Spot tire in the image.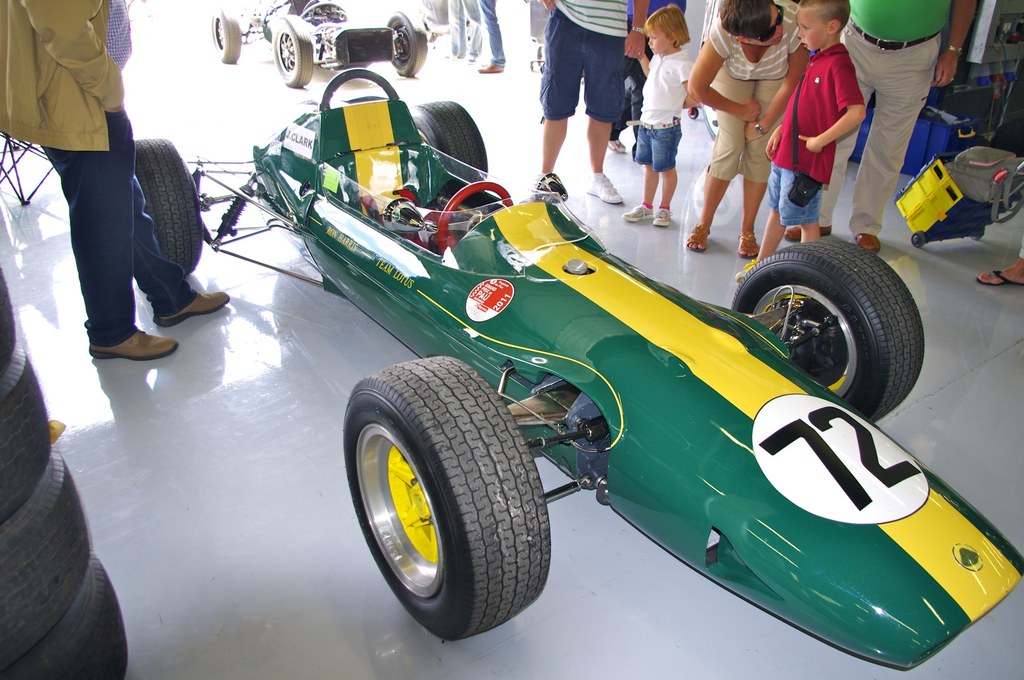
tire found at l=0, t=343, r=53, b=522.
